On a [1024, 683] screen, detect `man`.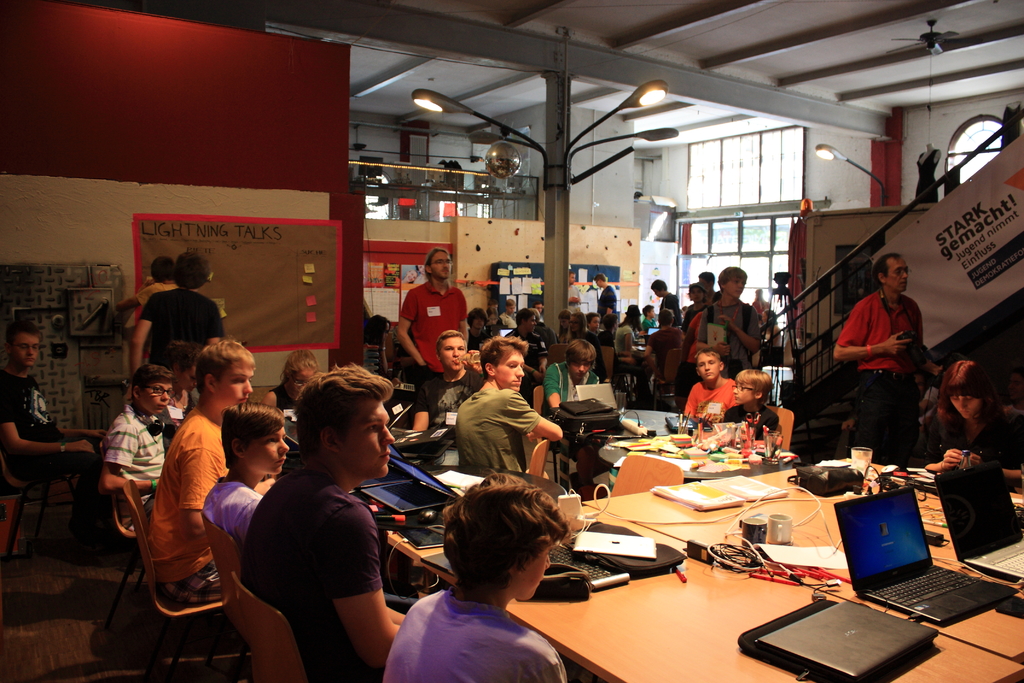
{"left": 444, "top": 352, "right": 559, "bottom": 491}.
